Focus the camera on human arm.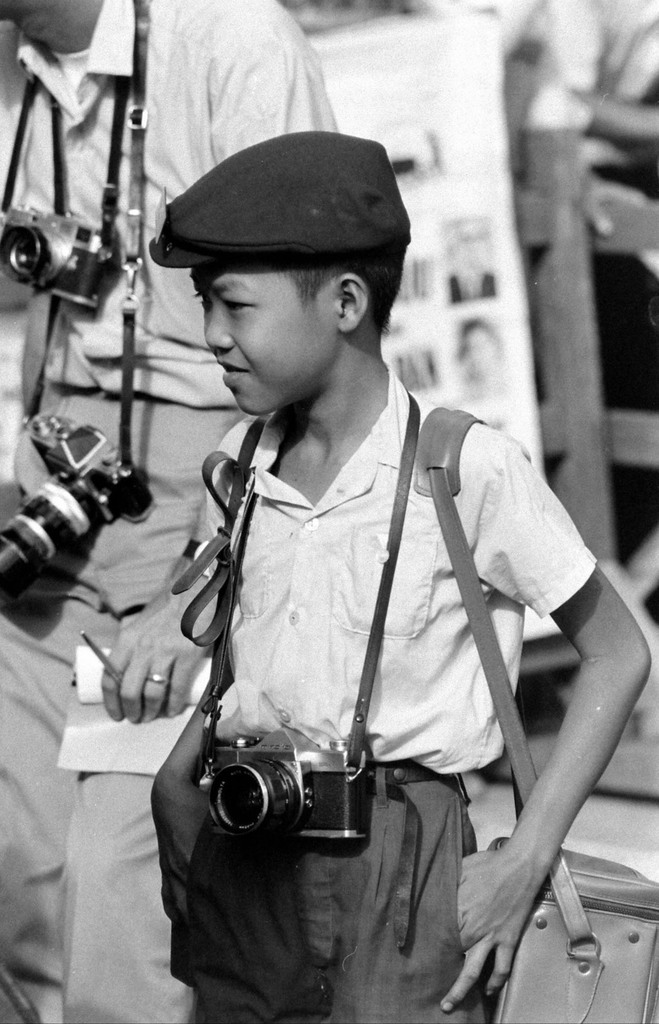
Focus region: (573,92,658,142).
